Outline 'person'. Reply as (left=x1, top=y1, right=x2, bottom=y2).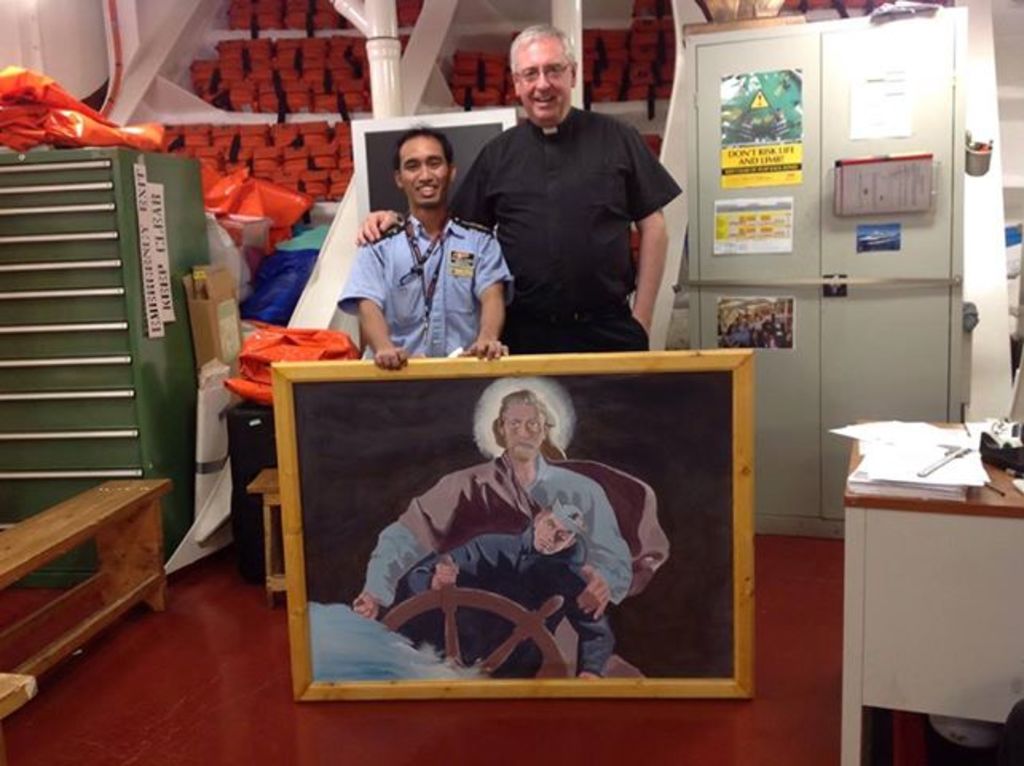
(left=349, top=118, right=520, bottom=364).
